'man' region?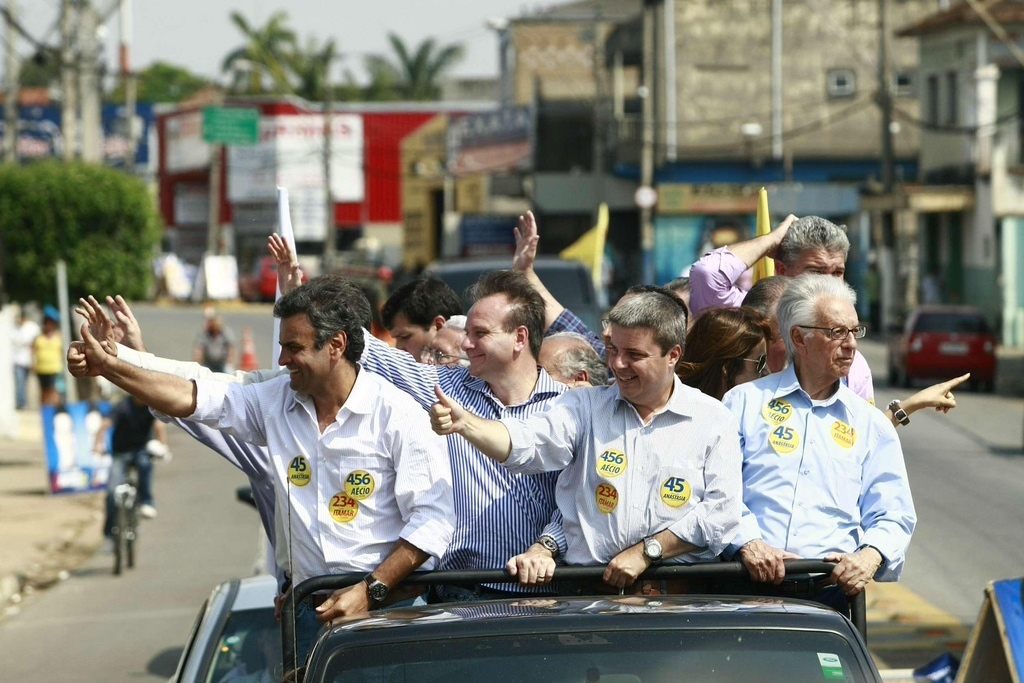
detection(682, 211, 880, 403)
